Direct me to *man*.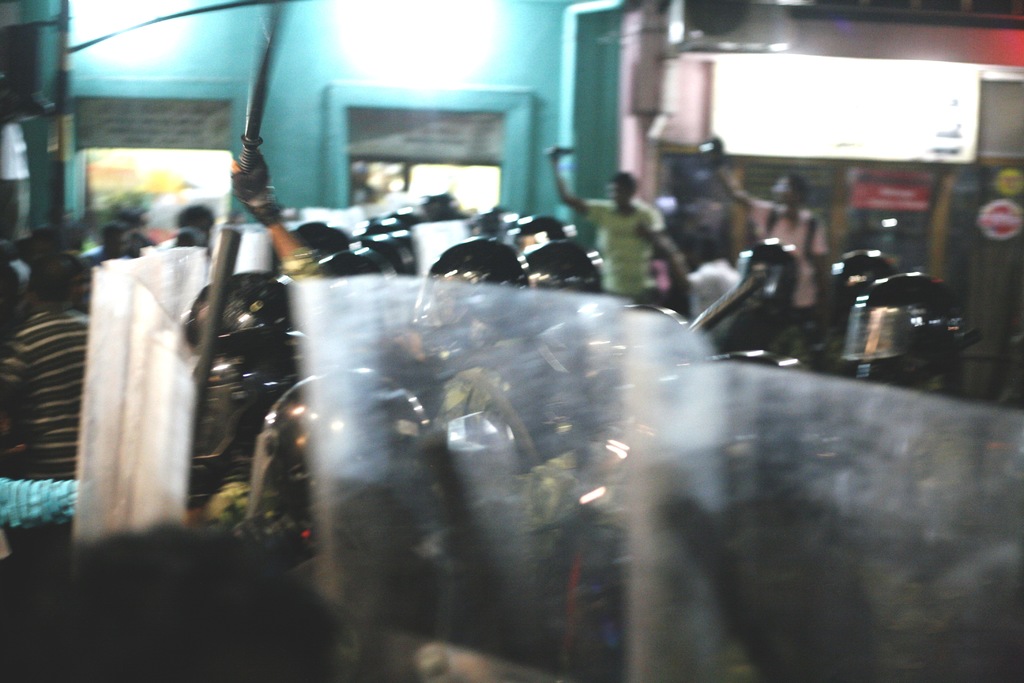
Direction: rect(703, 158, 825, 320).
